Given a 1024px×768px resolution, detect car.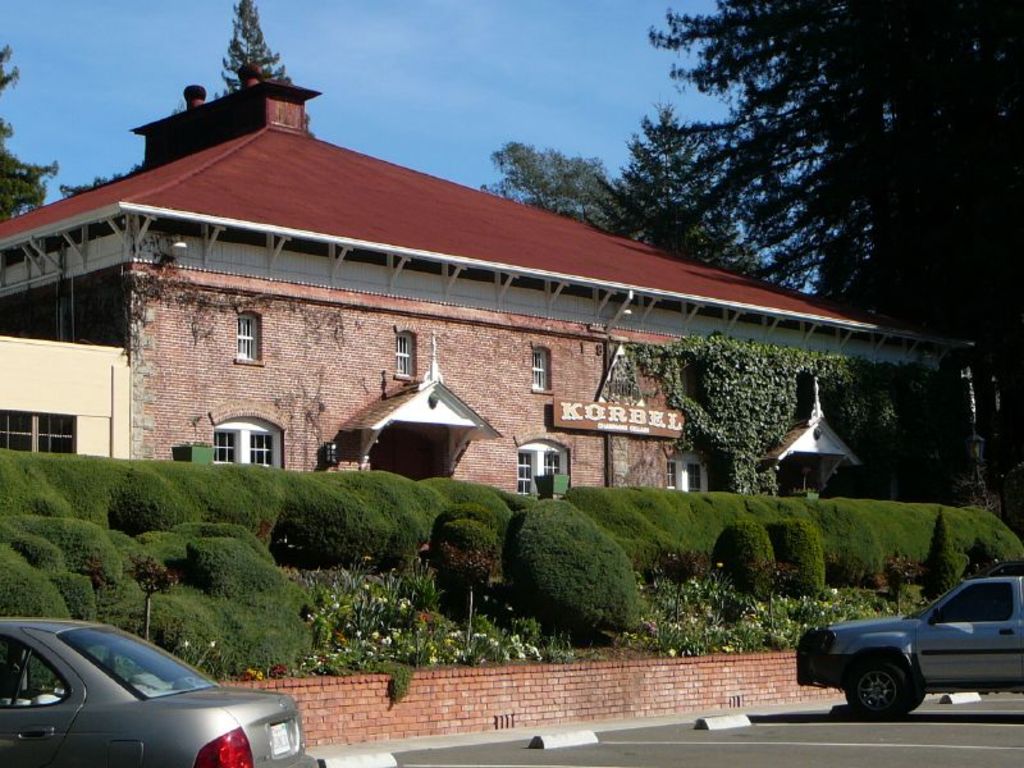
pyautogui.locateOnScreen(791, 564, 1020, 713).
